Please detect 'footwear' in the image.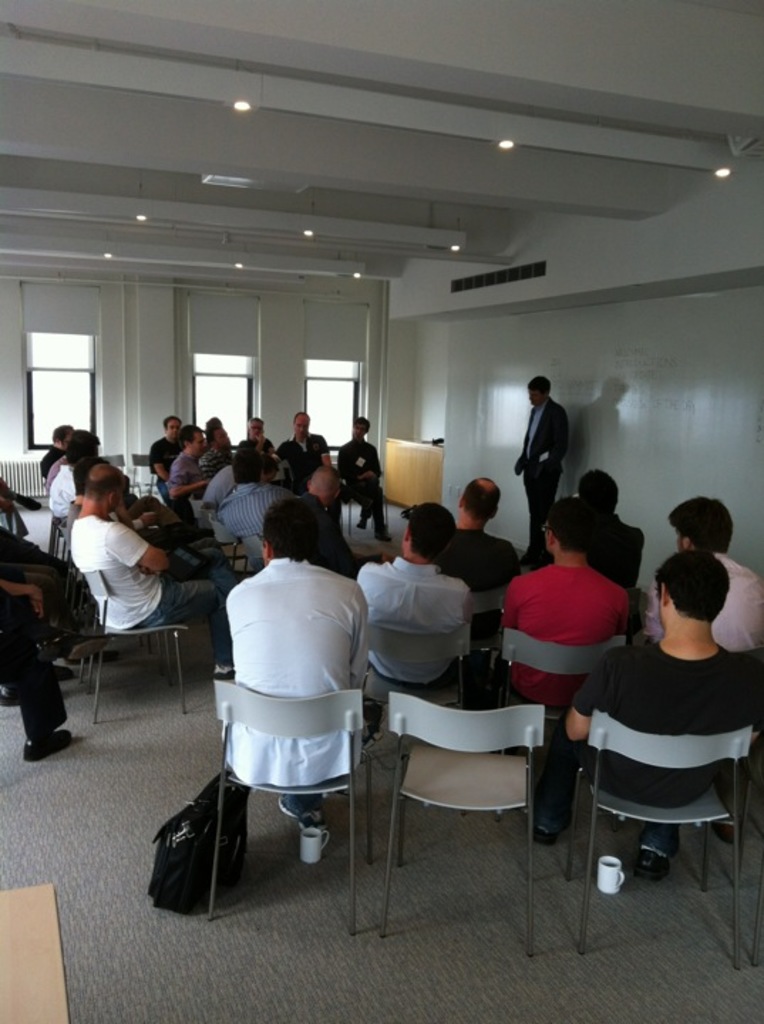
(630, 852, 674, 886).
